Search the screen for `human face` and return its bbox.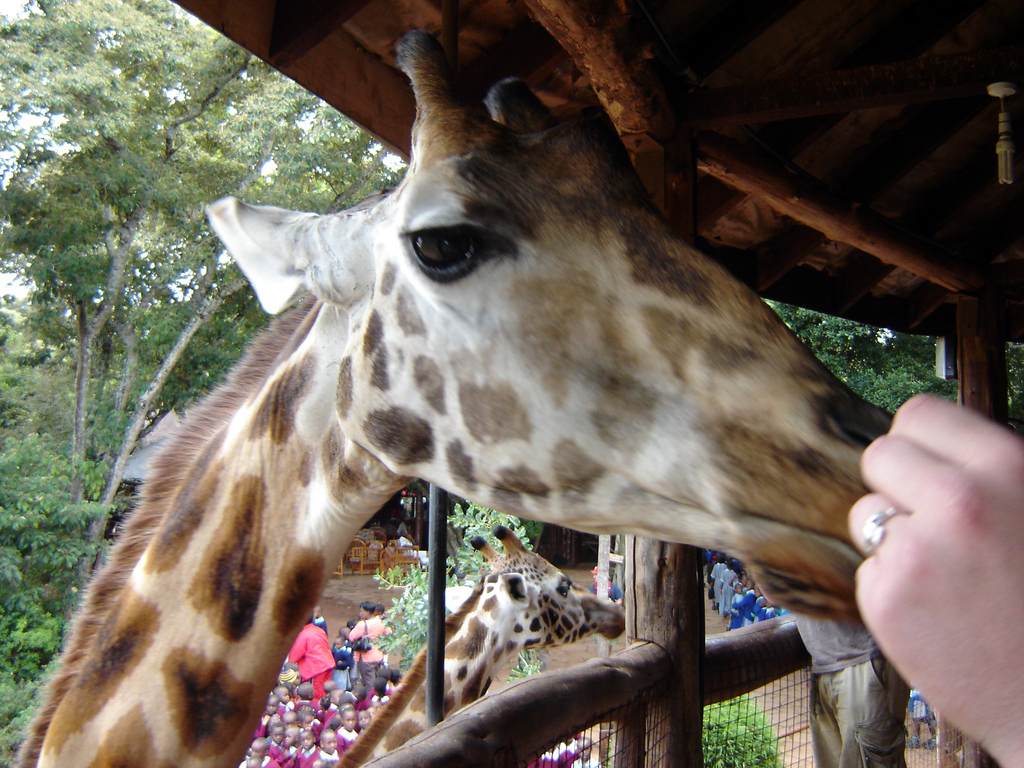
Found: (x1=735, y1=584, x2=748, y2=596).
